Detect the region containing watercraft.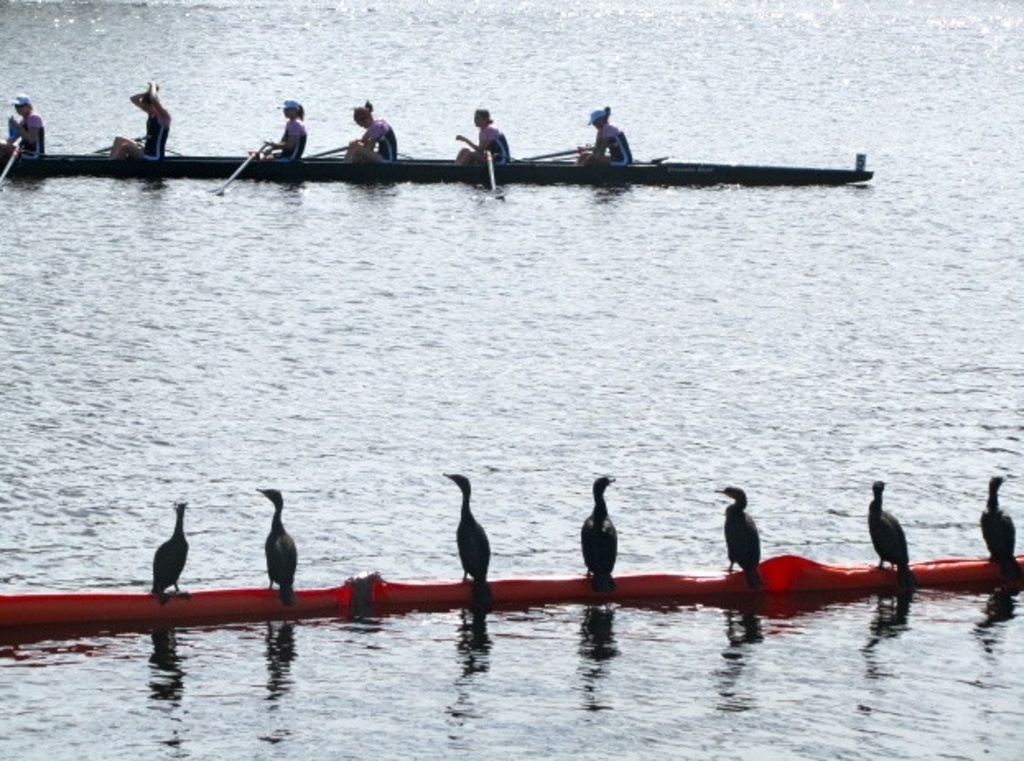
x1=0, y1=142, x2=871, y2=186.
